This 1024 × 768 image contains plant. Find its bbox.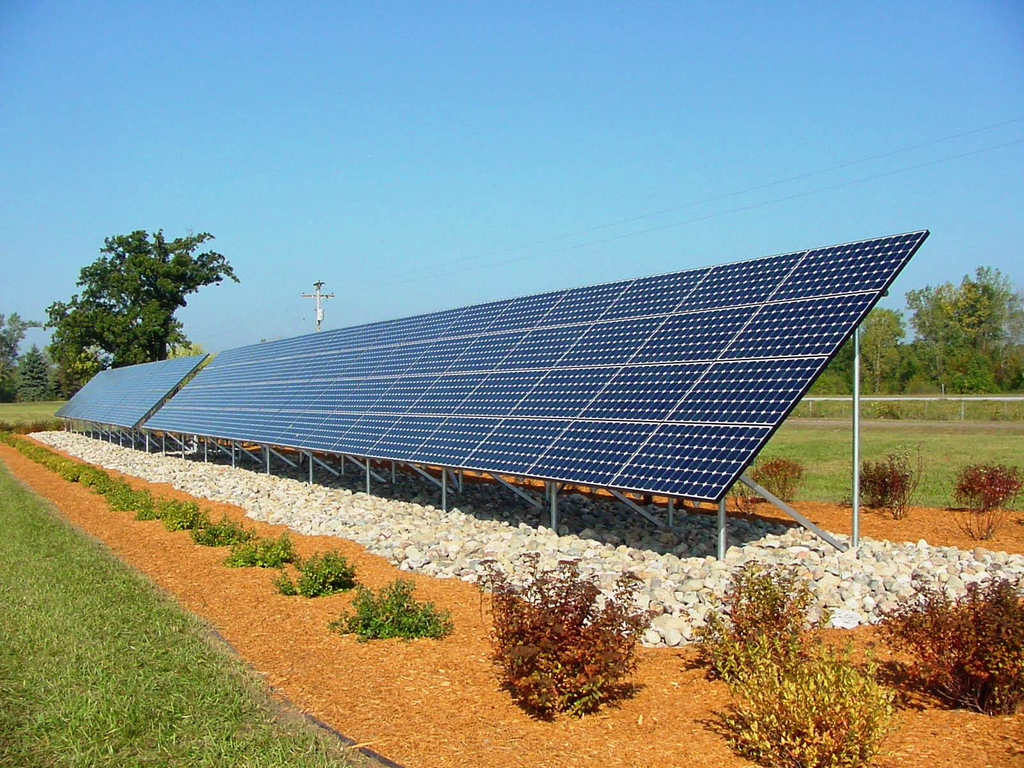
crop(273, 543, 362, 601).
